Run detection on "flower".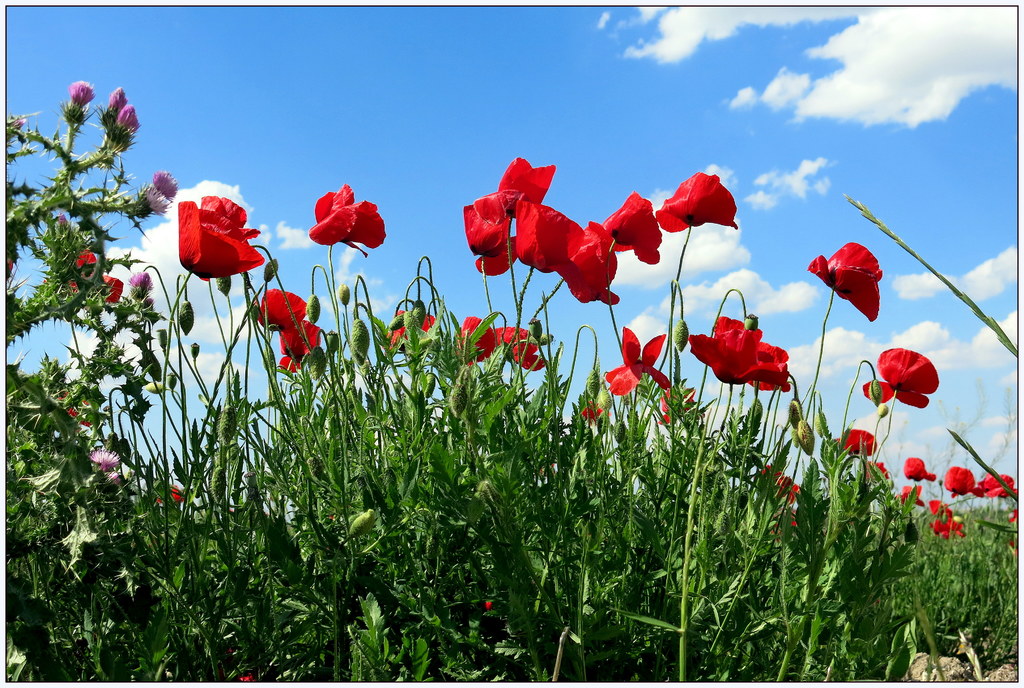
Result: x1=763 y1=465 x2=799 y2=503.
